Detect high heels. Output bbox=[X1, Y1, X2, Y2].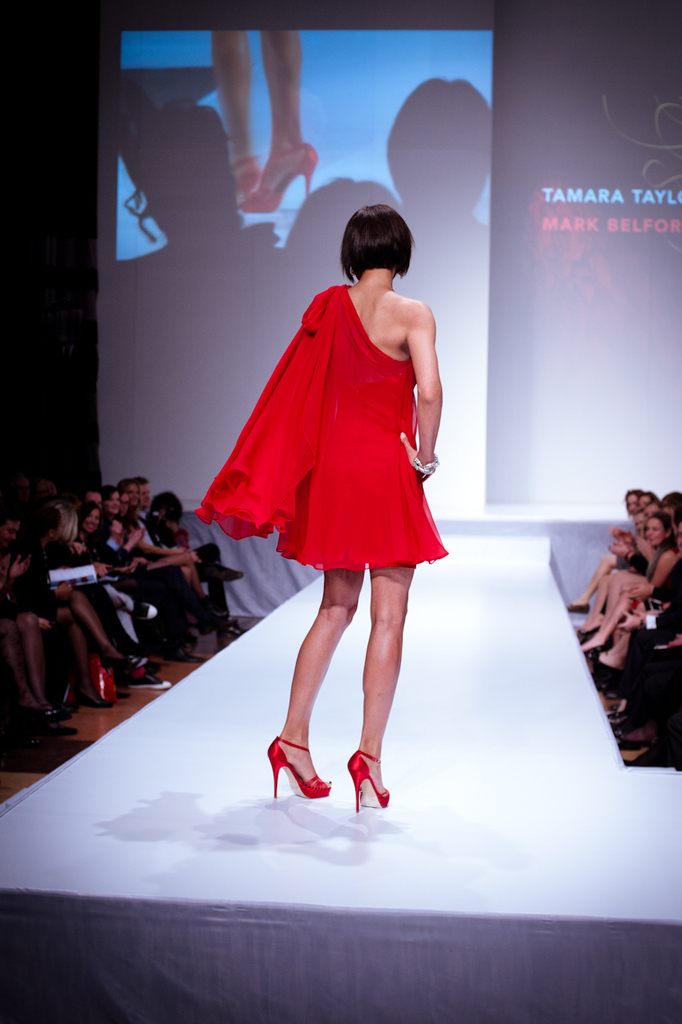
bbox=[344, 750, 390, 814].
